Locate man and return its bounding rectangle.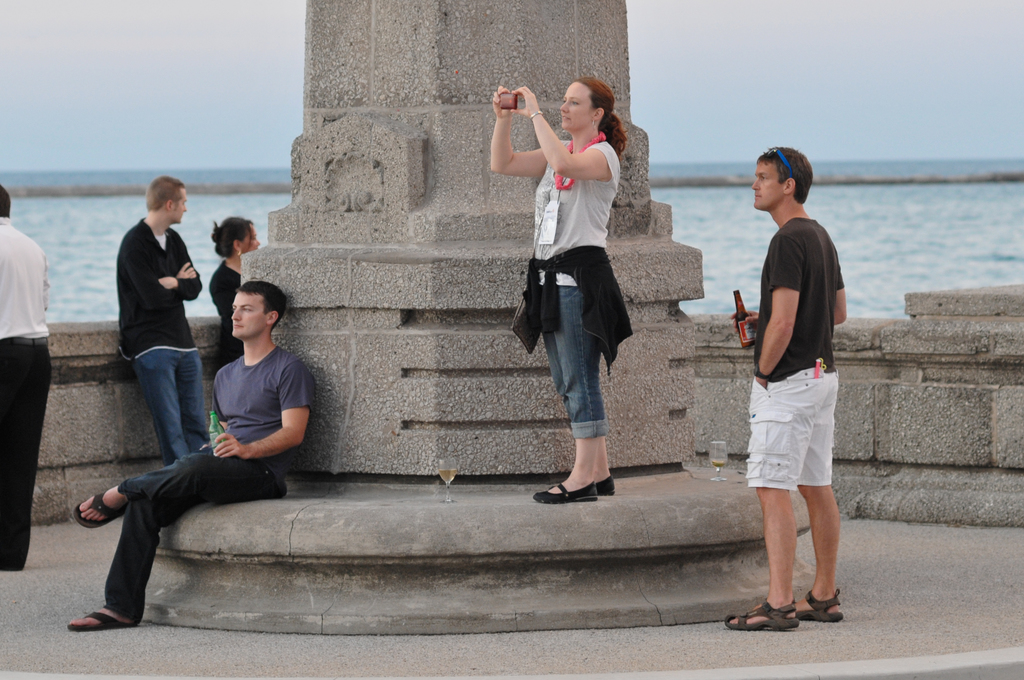
(722, 143, 847, 640).
